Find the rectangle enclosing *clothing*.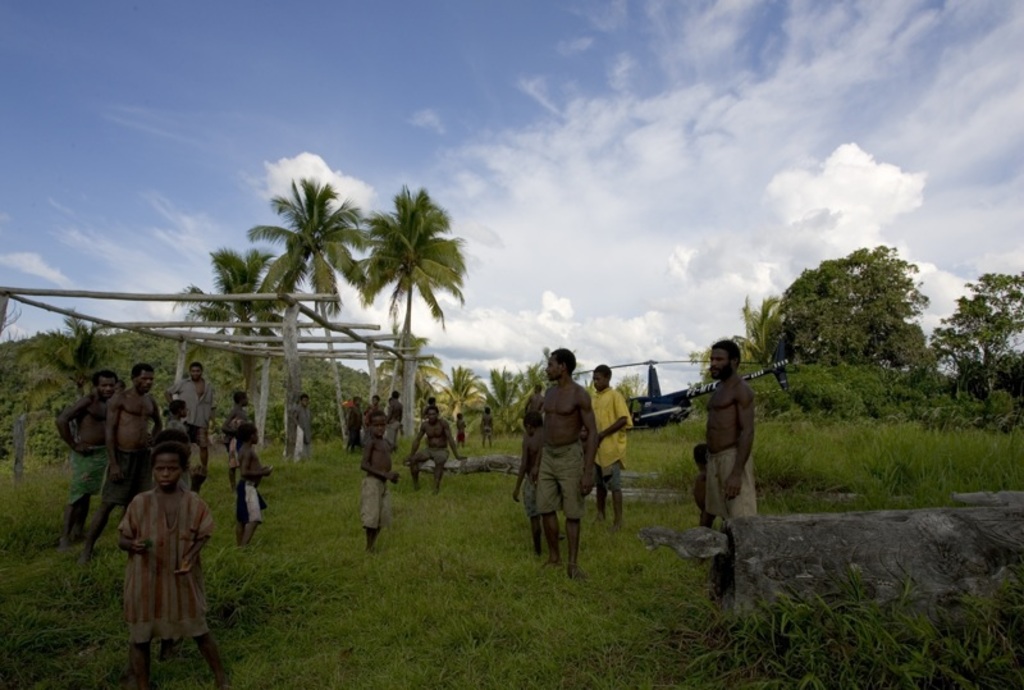
<bbox>522, 403, 545, 430</bbox>.
